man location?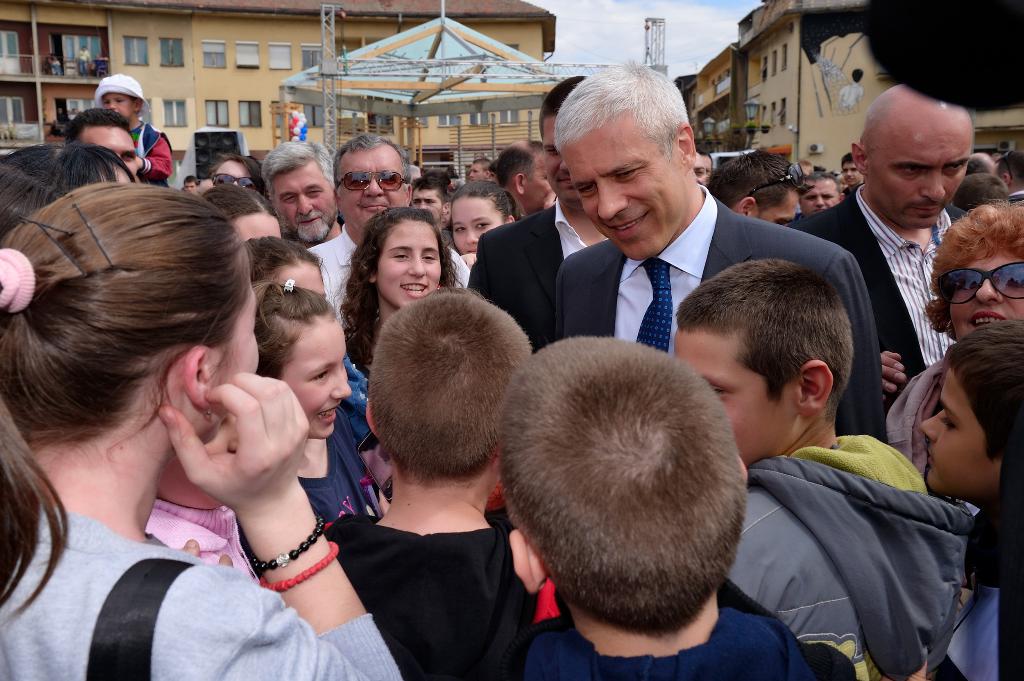
[x1=783, y1=84, x2=977, y2=419]
